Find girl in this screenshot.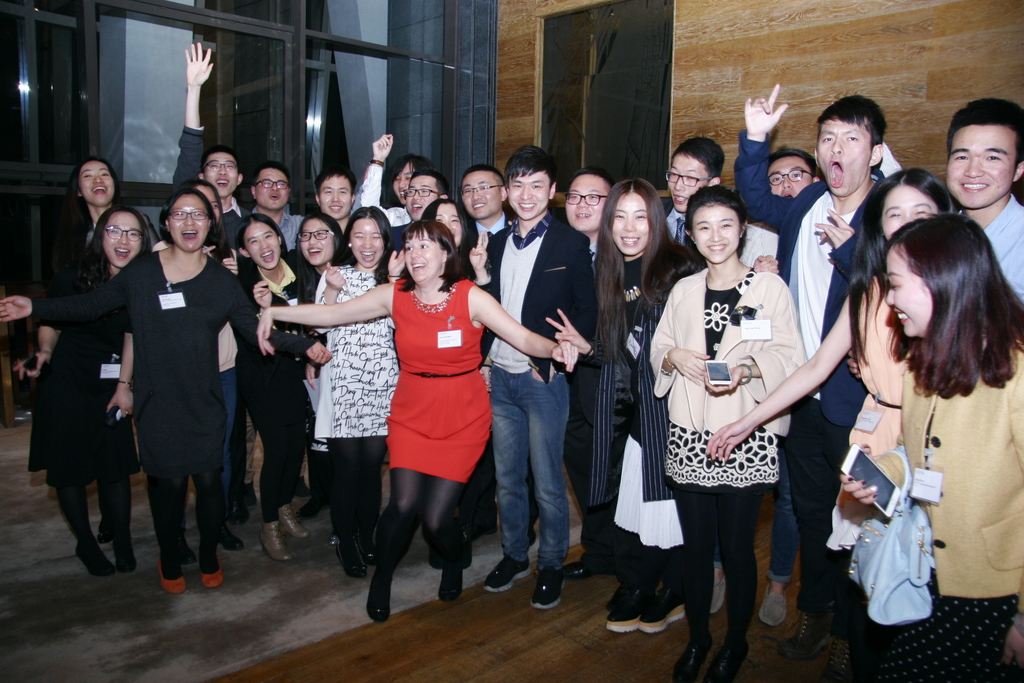
The bounding box for girl is BBox(236, 213, 332, 570).
